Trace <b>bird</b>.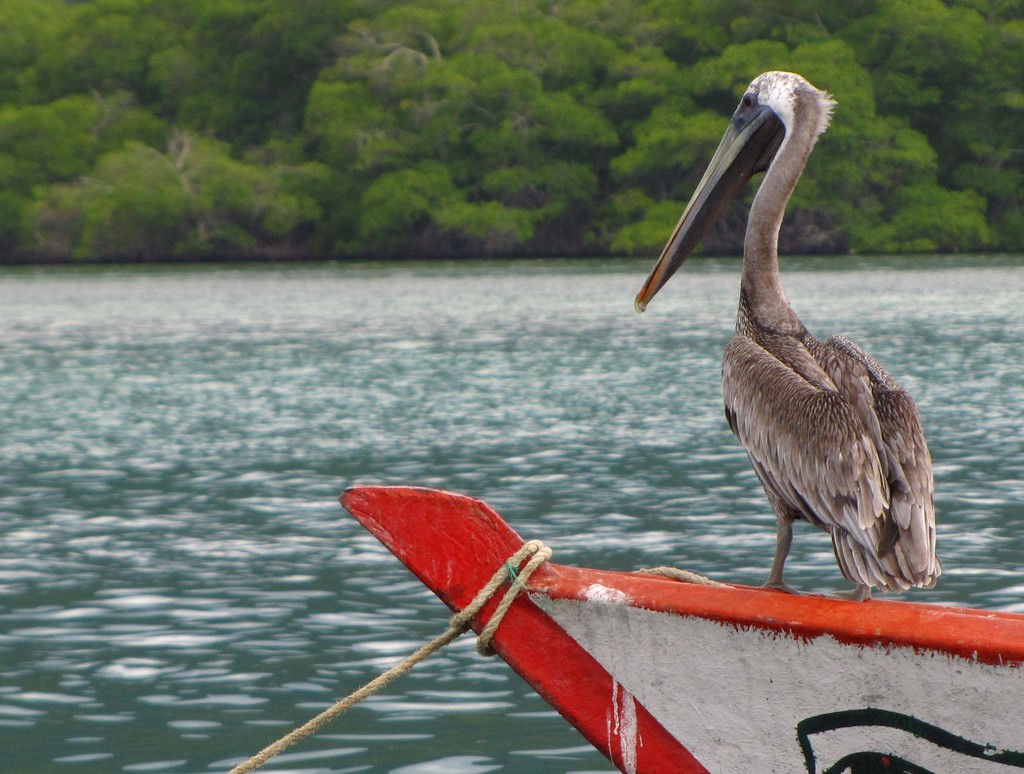
Traced to [left=627, top=71, right=940, bottom=607].
